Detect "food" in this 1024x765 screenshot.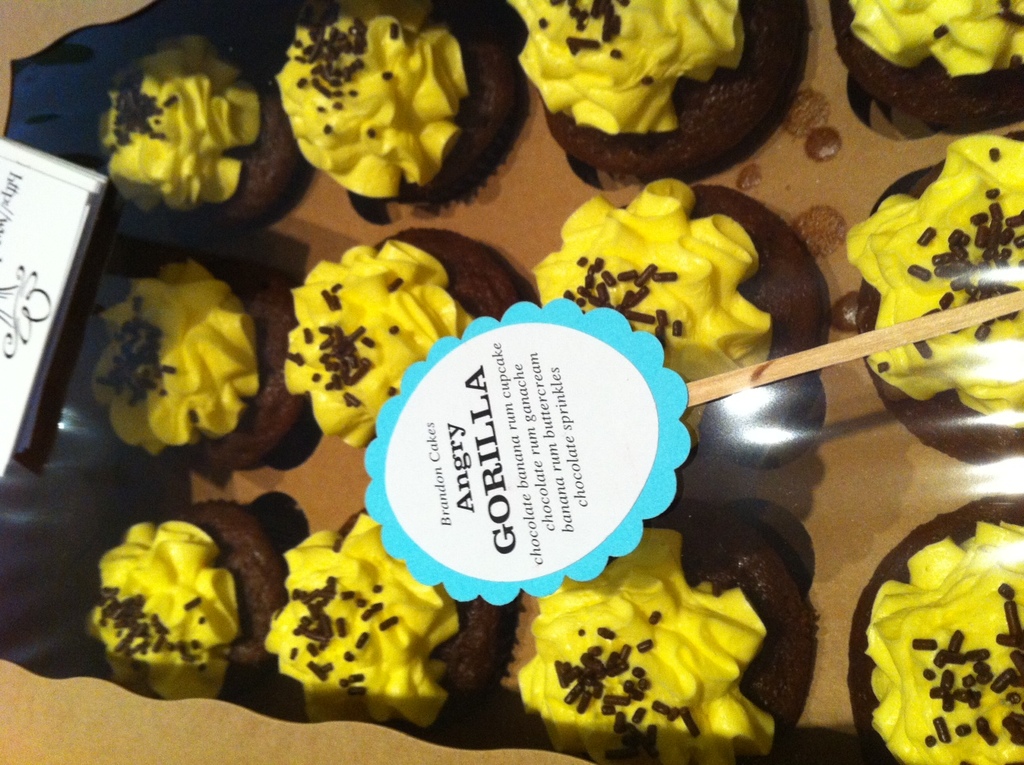
Detection: BBox(216, 32, 307, 220).
